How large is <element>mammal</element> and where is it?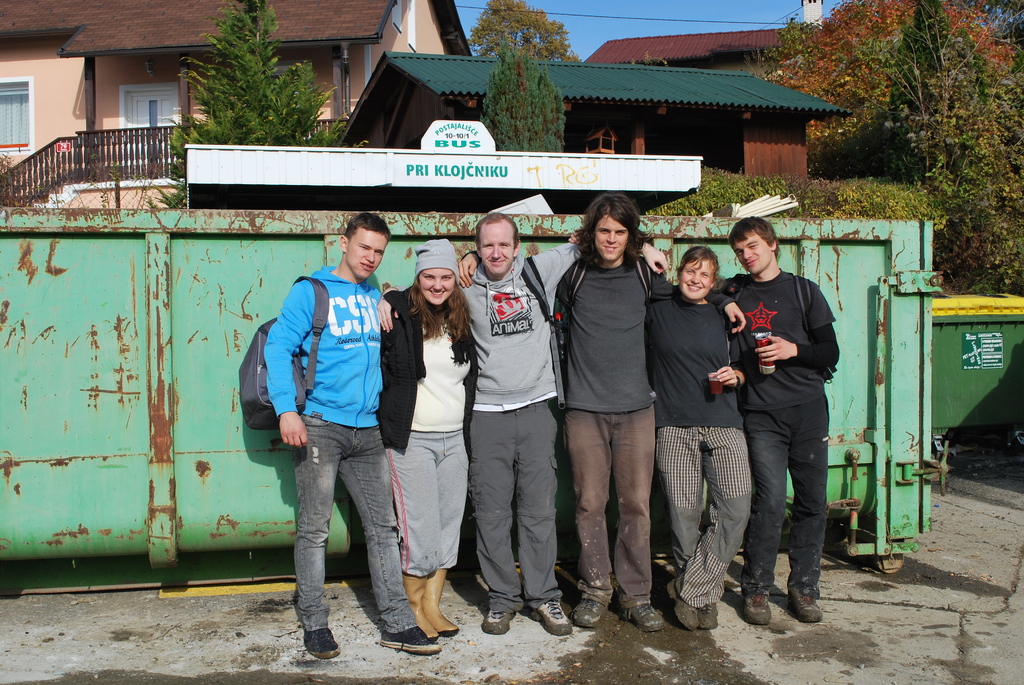
Bounding box: box(725, 207, 847, 648).
